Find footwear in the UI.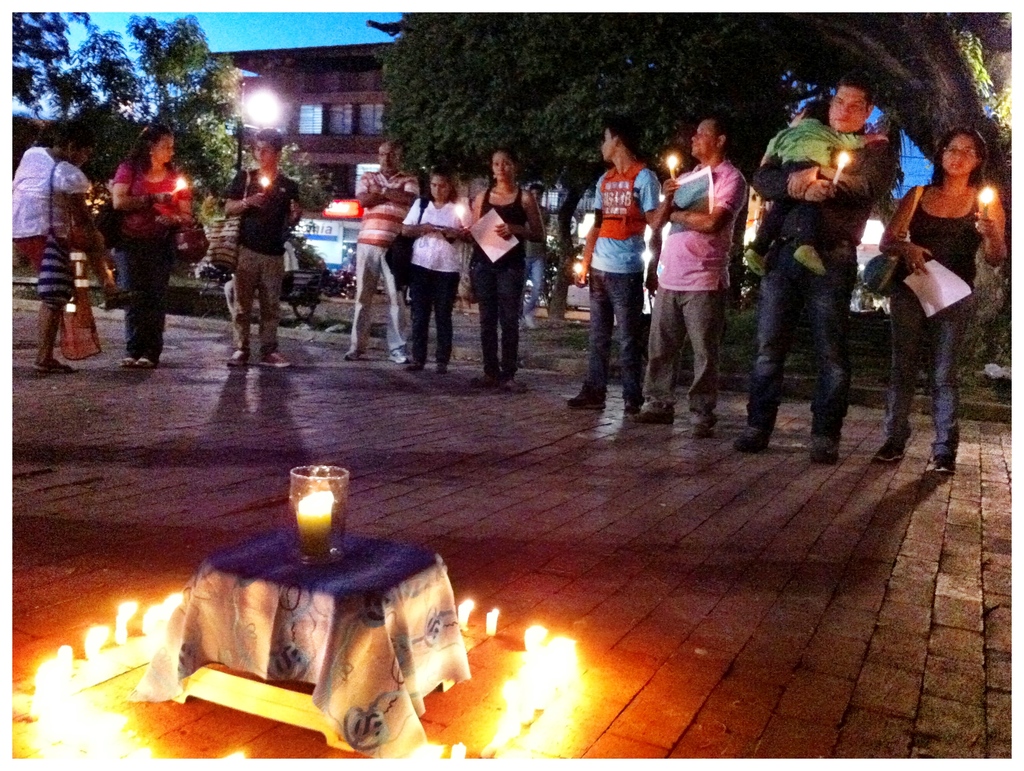
UI element at (left=870, top=434, right=911, bottom=469).
